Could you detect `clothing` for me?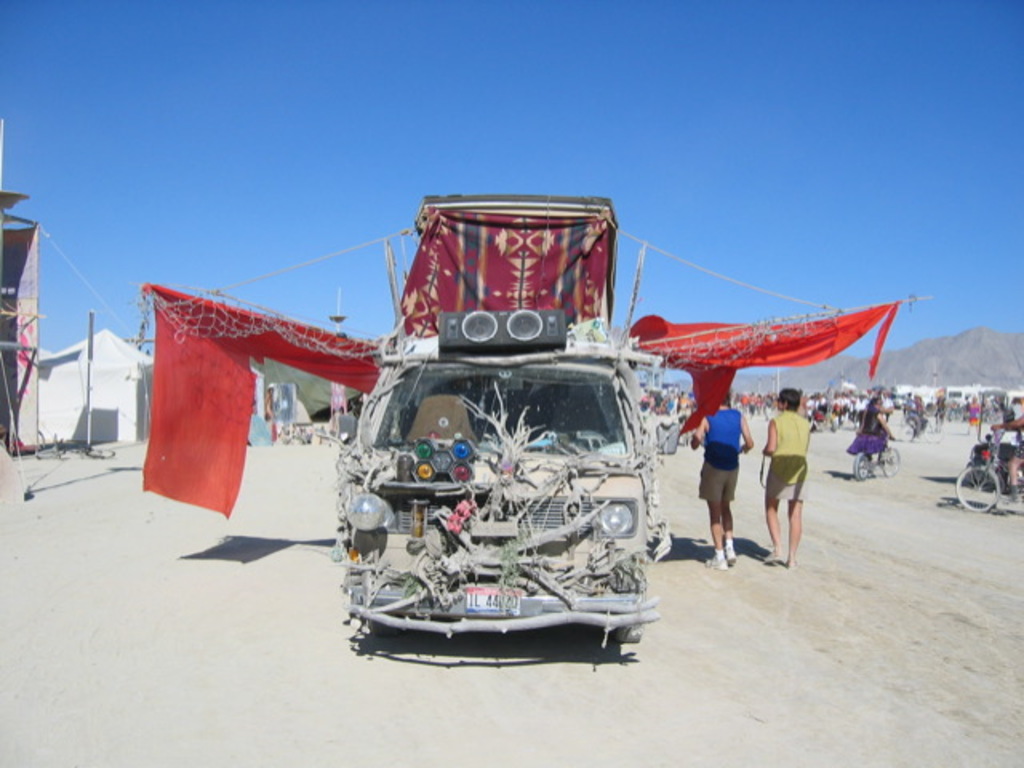
Detection result: rect(694, 408, 770, 525).
